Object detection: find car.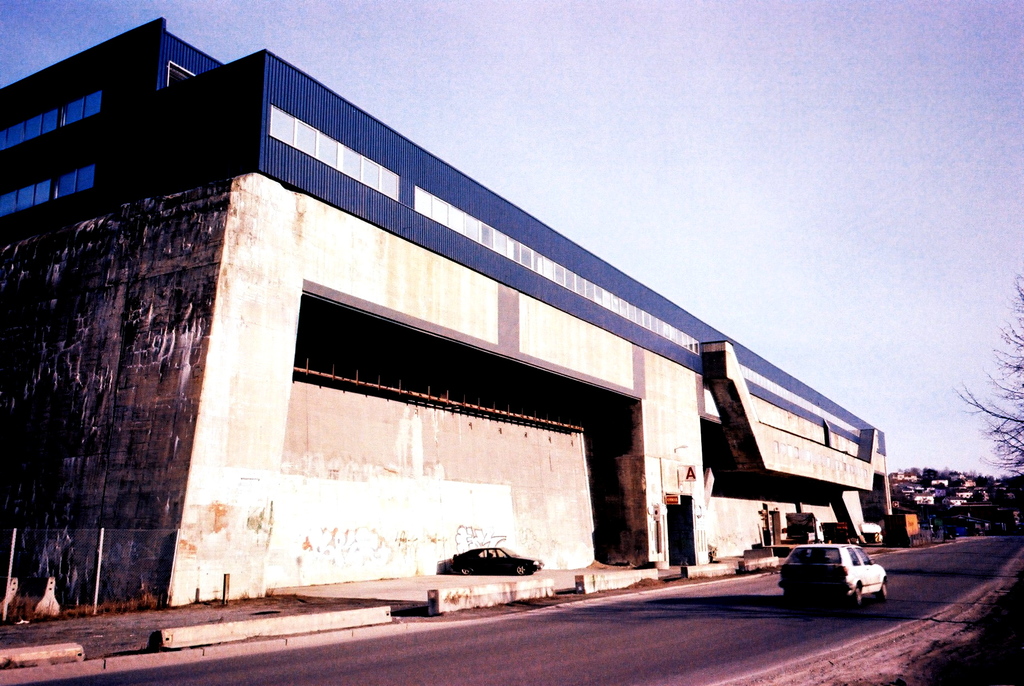
<region>780, 536, 886, 614</region>.
